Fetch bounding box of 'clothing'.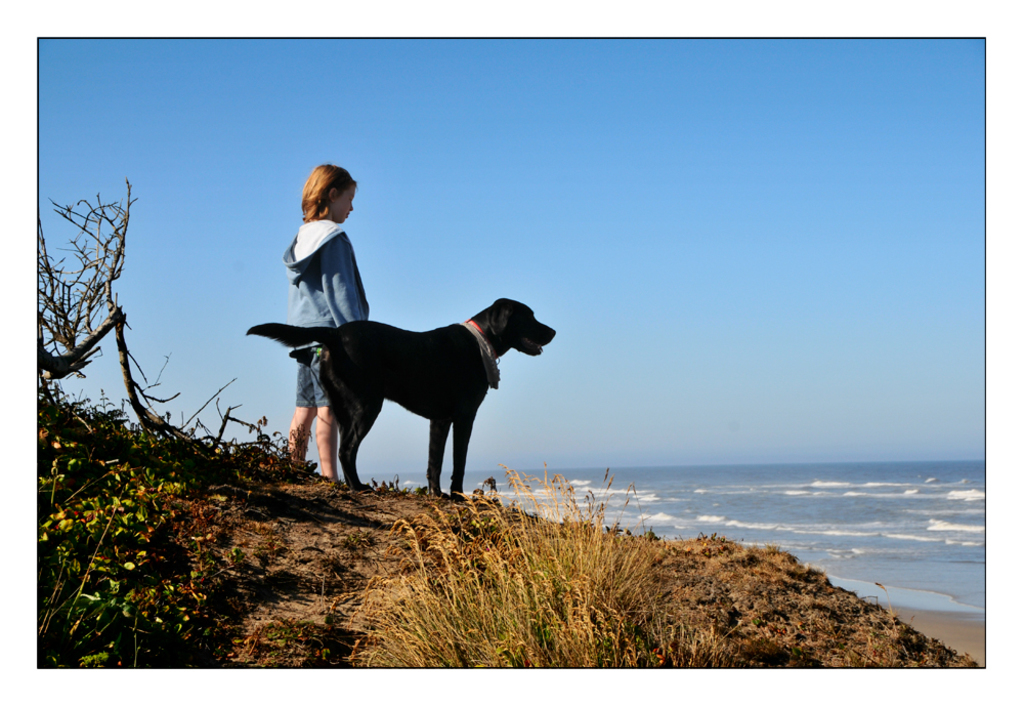
Bbox: 298, 218, 371, 410.
